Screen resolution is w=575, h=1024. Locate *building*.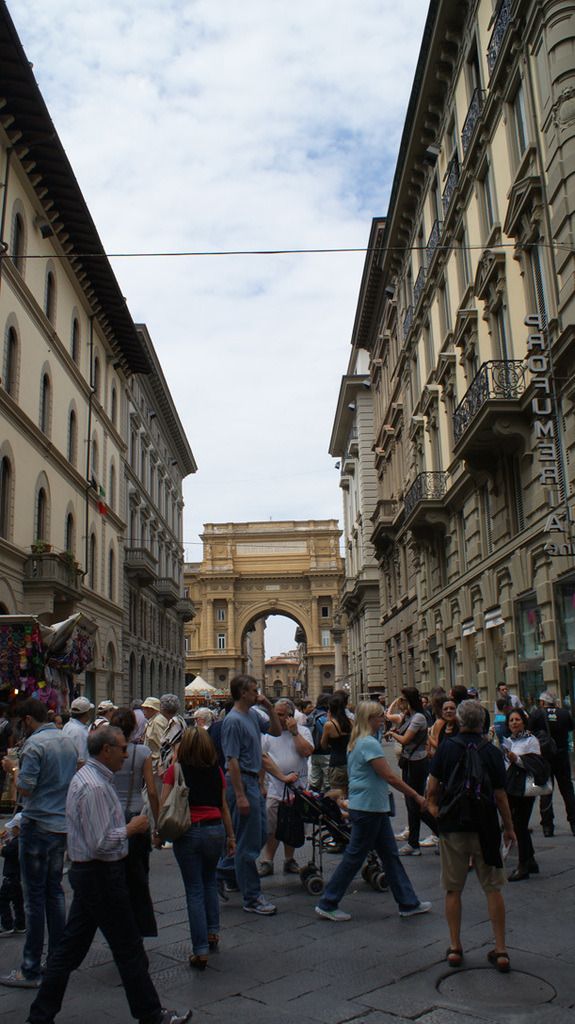
0/0/150/720.
